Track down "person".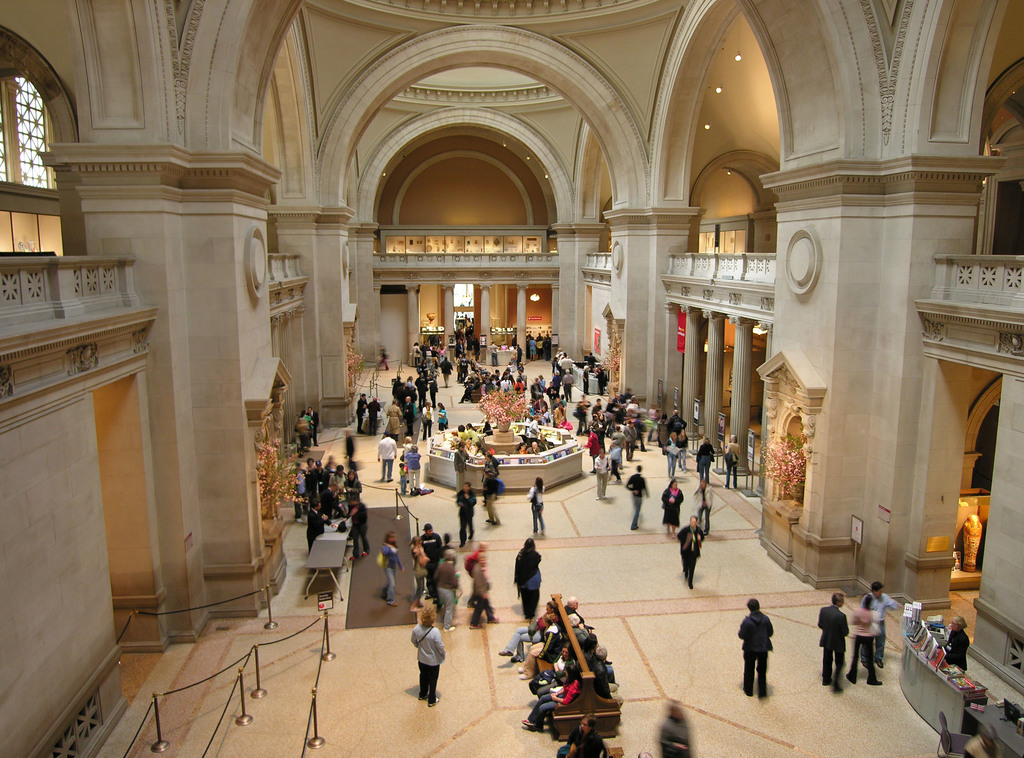
Tracked to bbox=(815, 593, 852, 690).
